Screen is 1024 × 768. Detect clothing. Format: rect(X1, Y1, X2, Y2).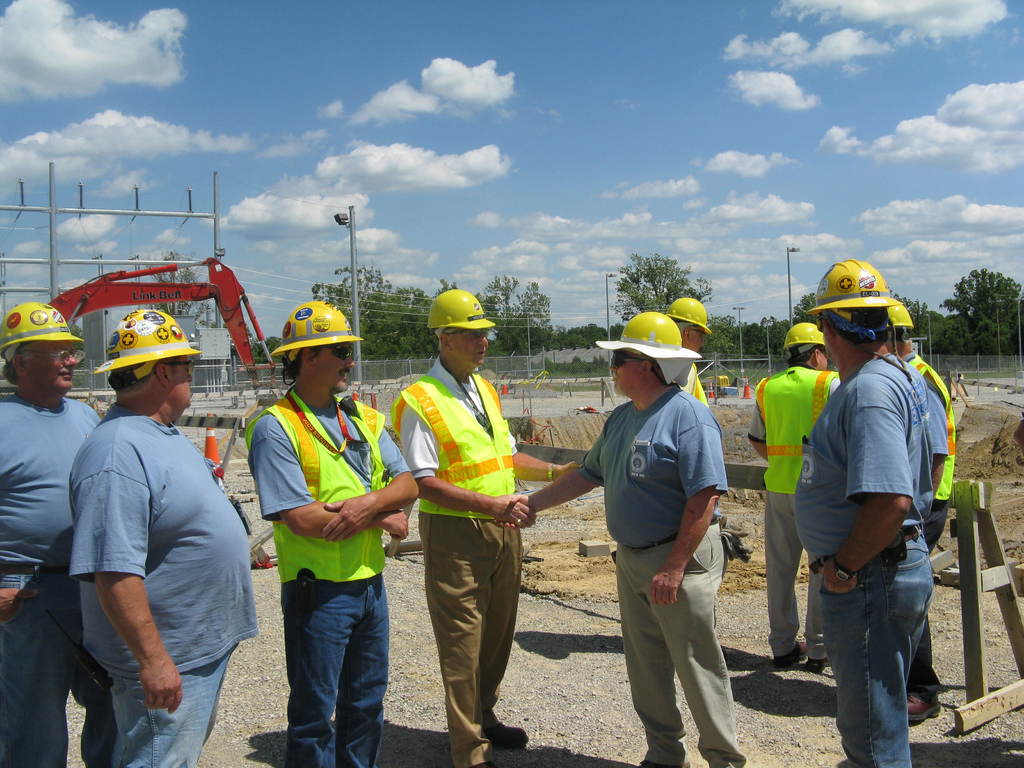
rect(387, 373, 525, 767).
